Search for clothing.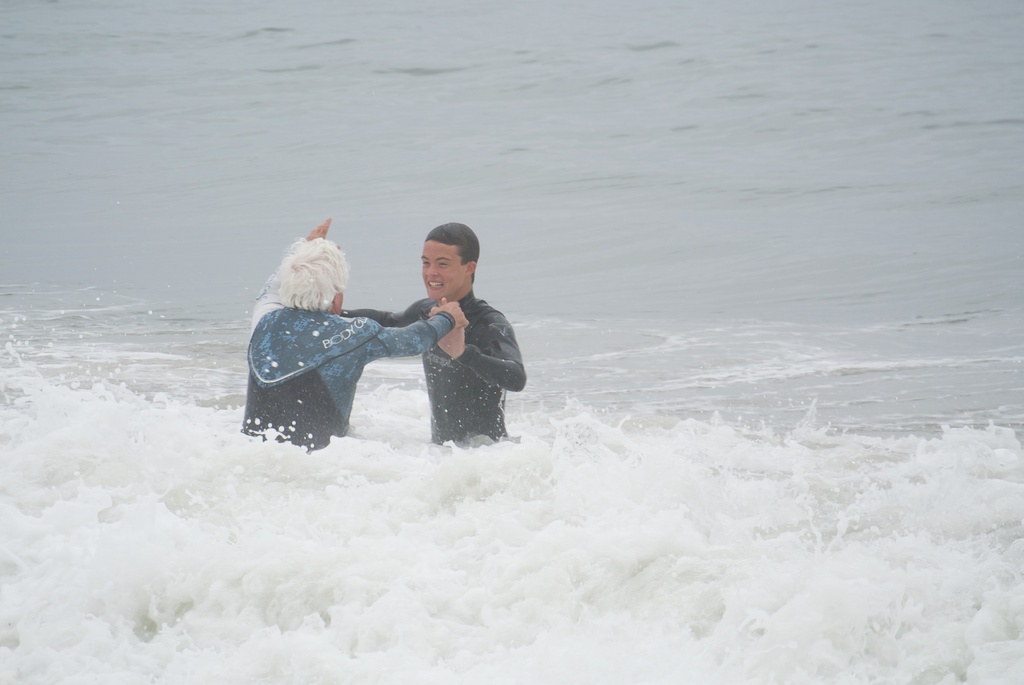
Found at region(345, 293, 527, 452).
